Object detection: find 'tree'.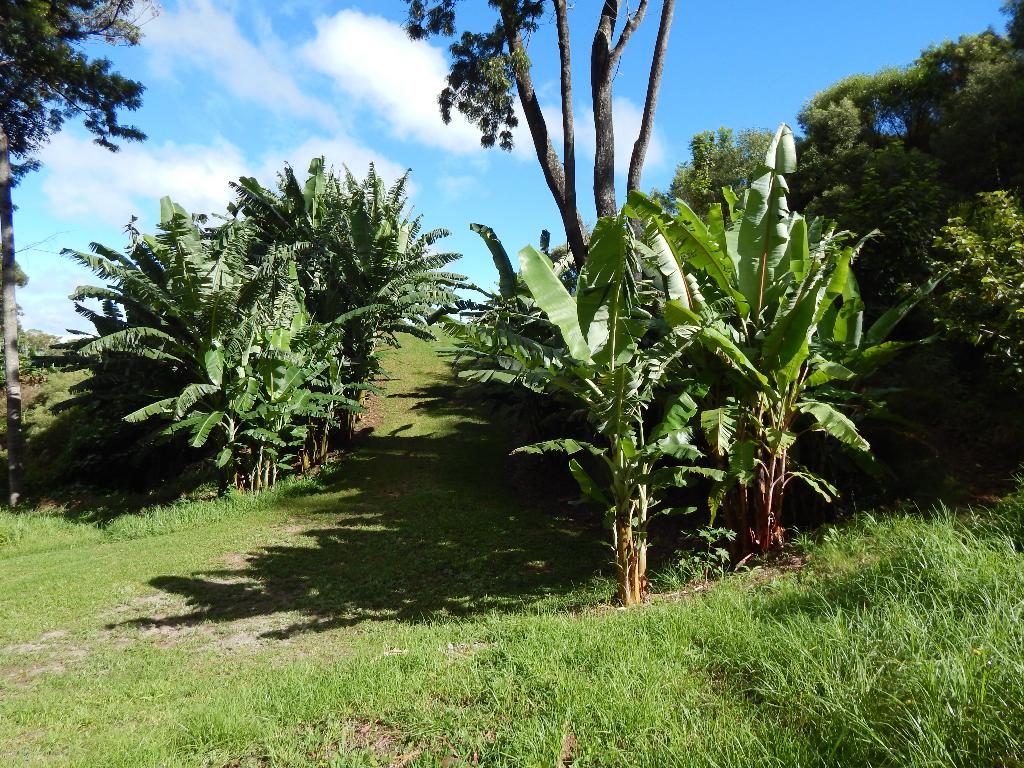
select_region(653, 0, 1023, 331).
